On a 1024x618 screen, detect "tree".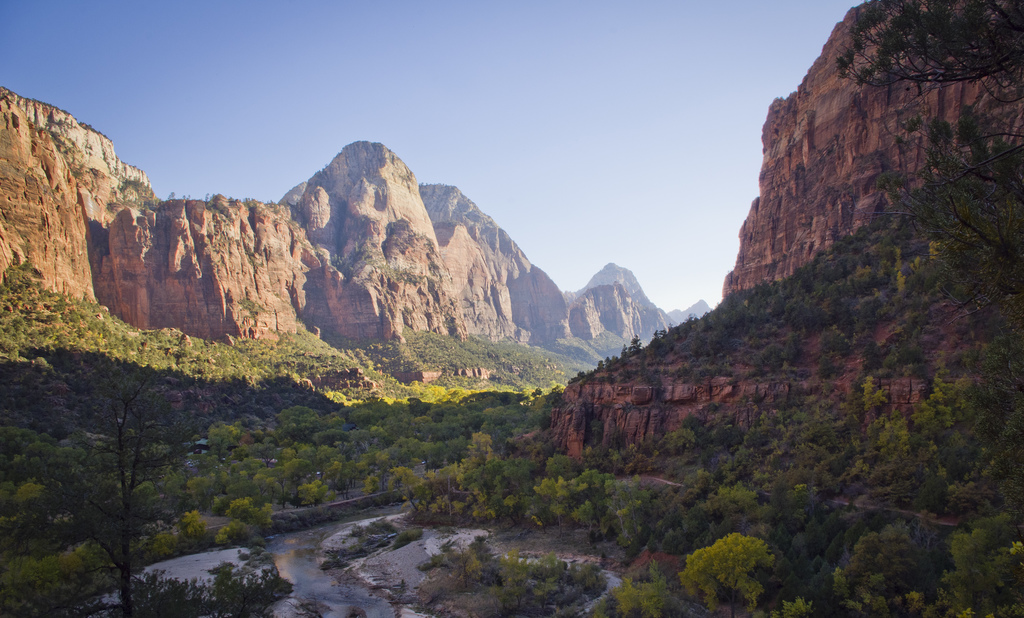
(x1=532, y1=386, x2=541, y2=397).
